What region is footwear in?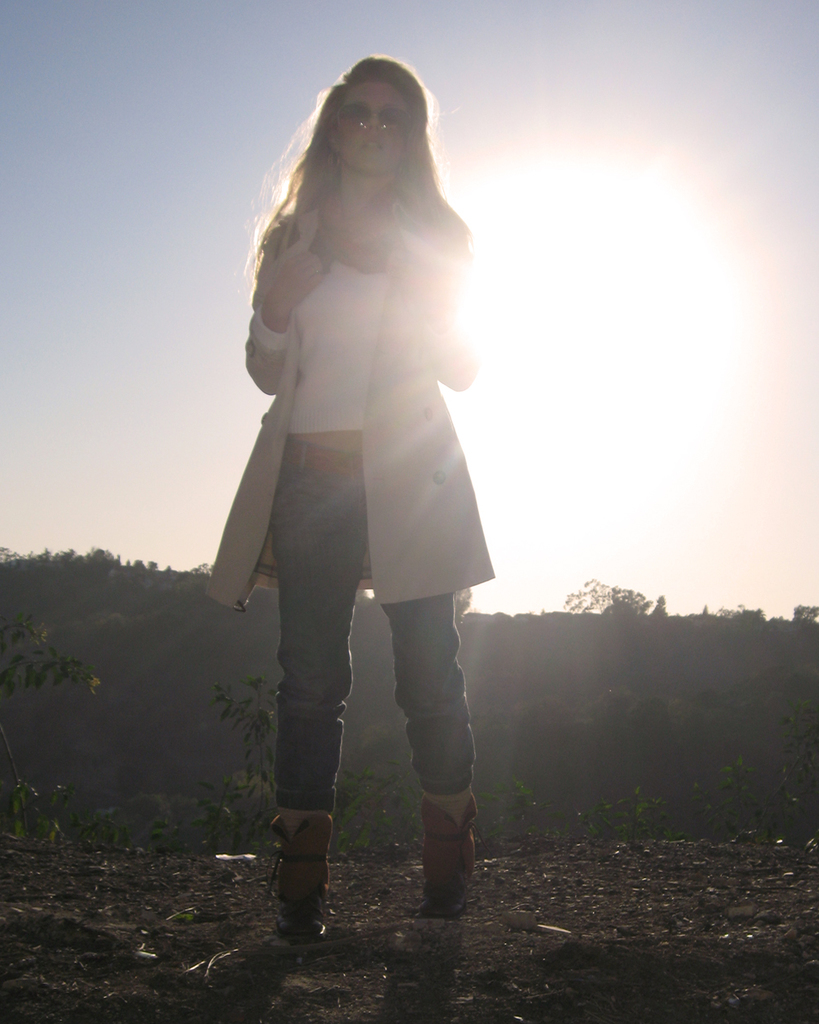
<box>427,795,482,918</box>.
